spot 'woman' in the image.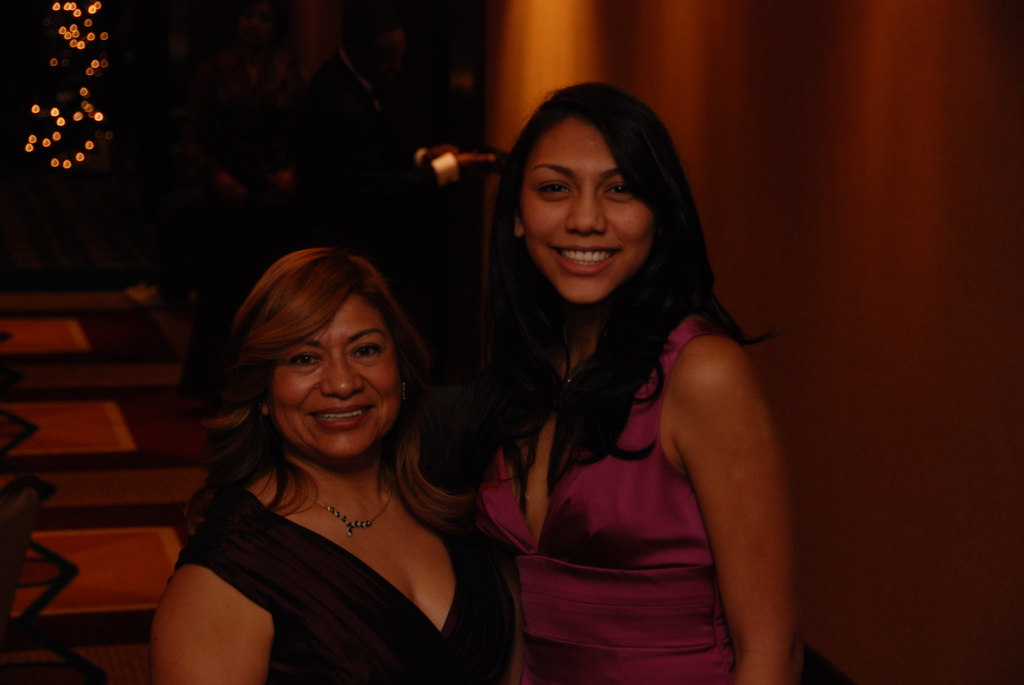
'woman' found at pyautogui.locateOnScreen(133, 218, 531, 684).
